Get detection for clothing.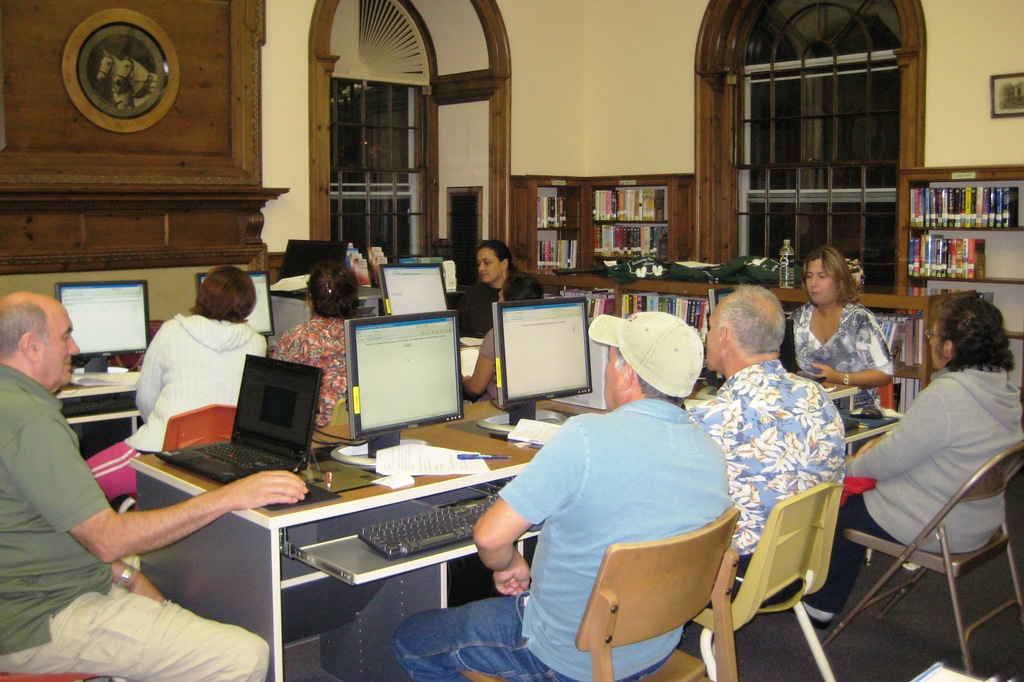
Detection: (476,325,502,402).
